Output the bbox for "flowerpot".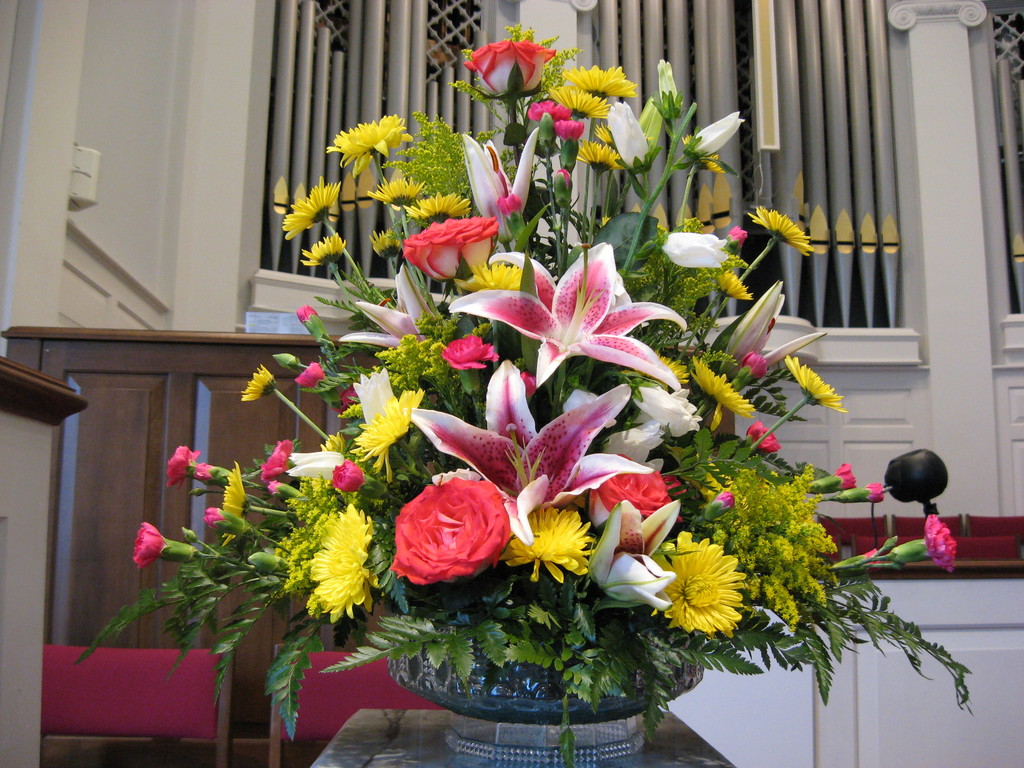
l=388, t=621, r=702, b=767.
